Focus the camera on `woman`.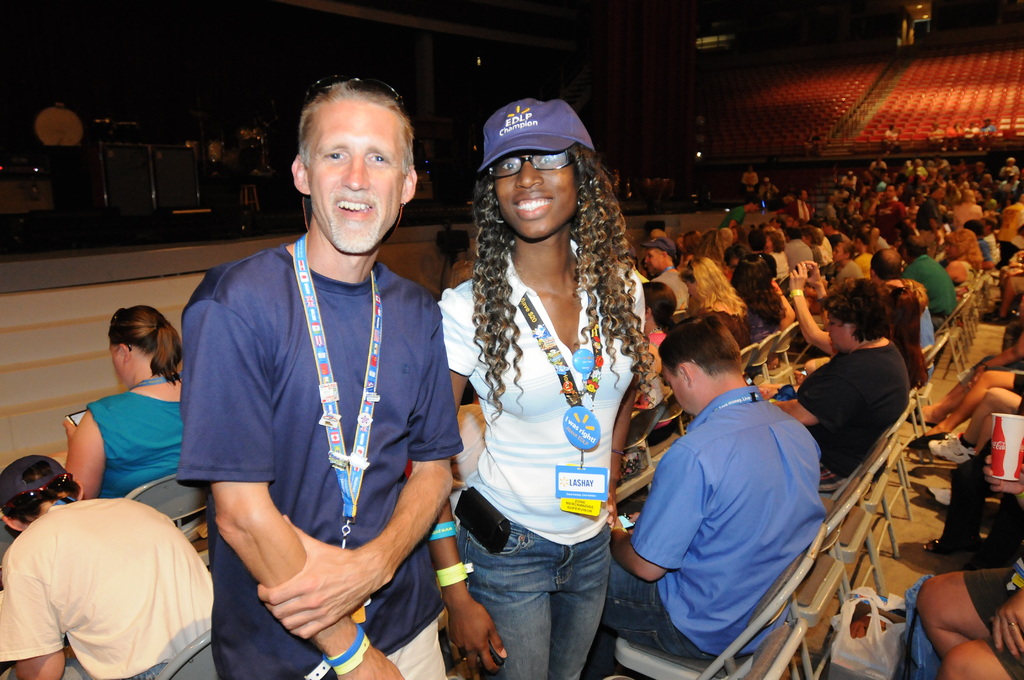
Focus region: [732, 252, 790, 378].
